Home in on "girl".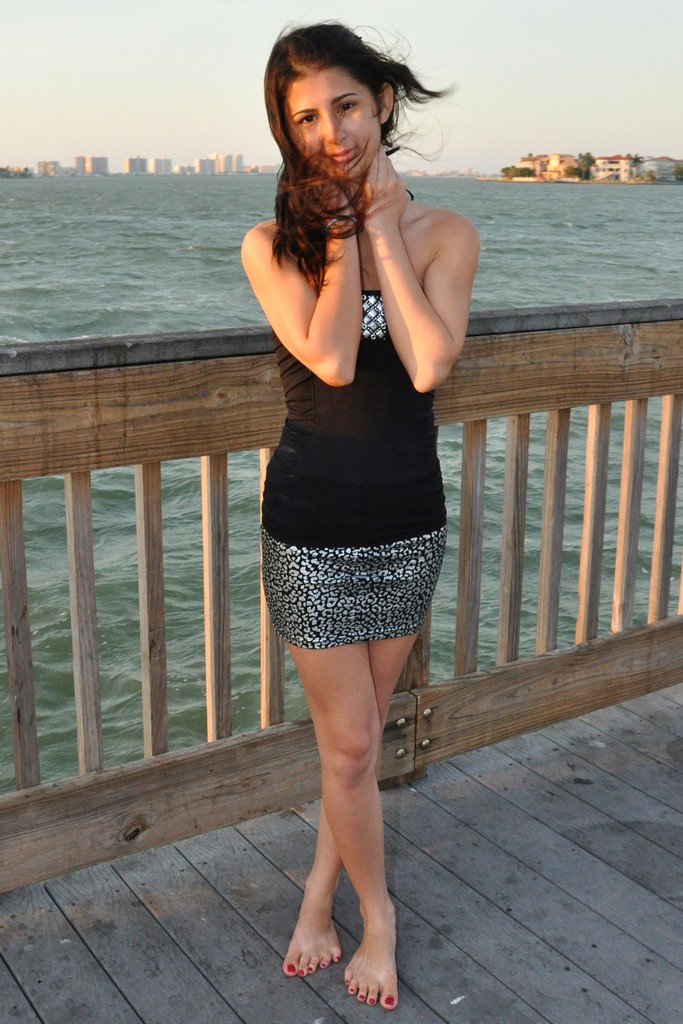
Homed in at pyautogui.locateOnScreen(243, 15, 479, 1008).
